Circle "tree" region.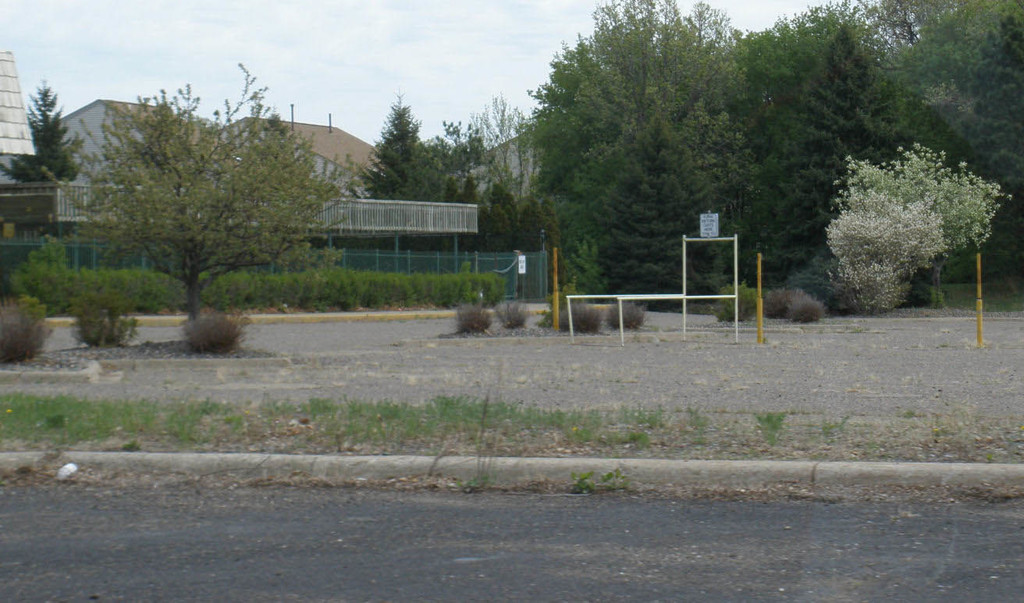
Region: 336, 83, 471, 221.
